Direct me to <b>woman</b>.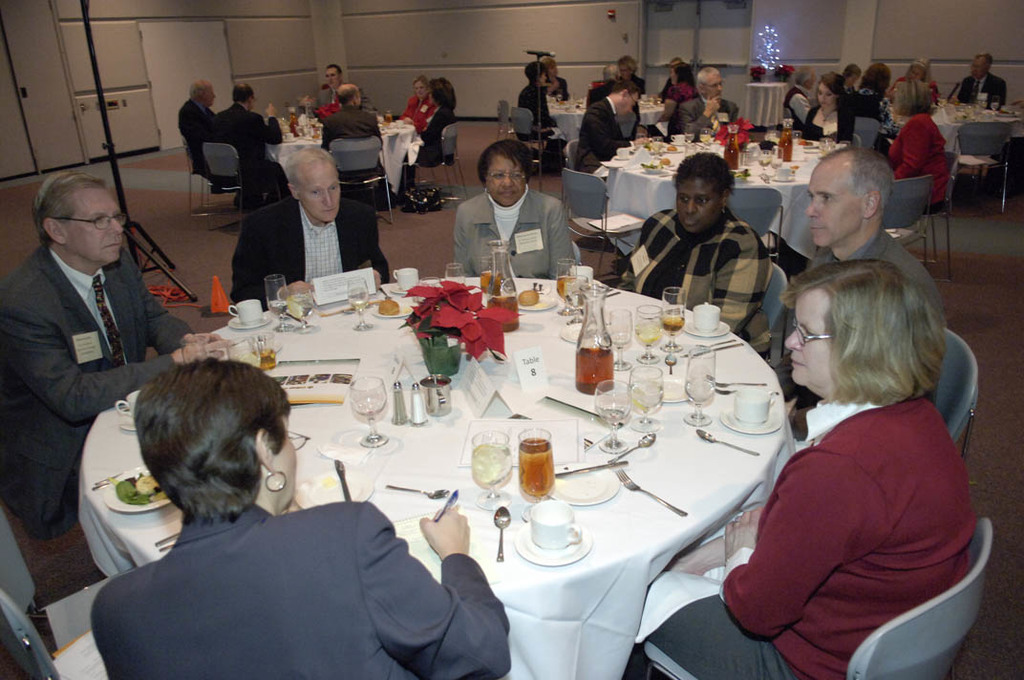
Direction: 790:70:860:148.
